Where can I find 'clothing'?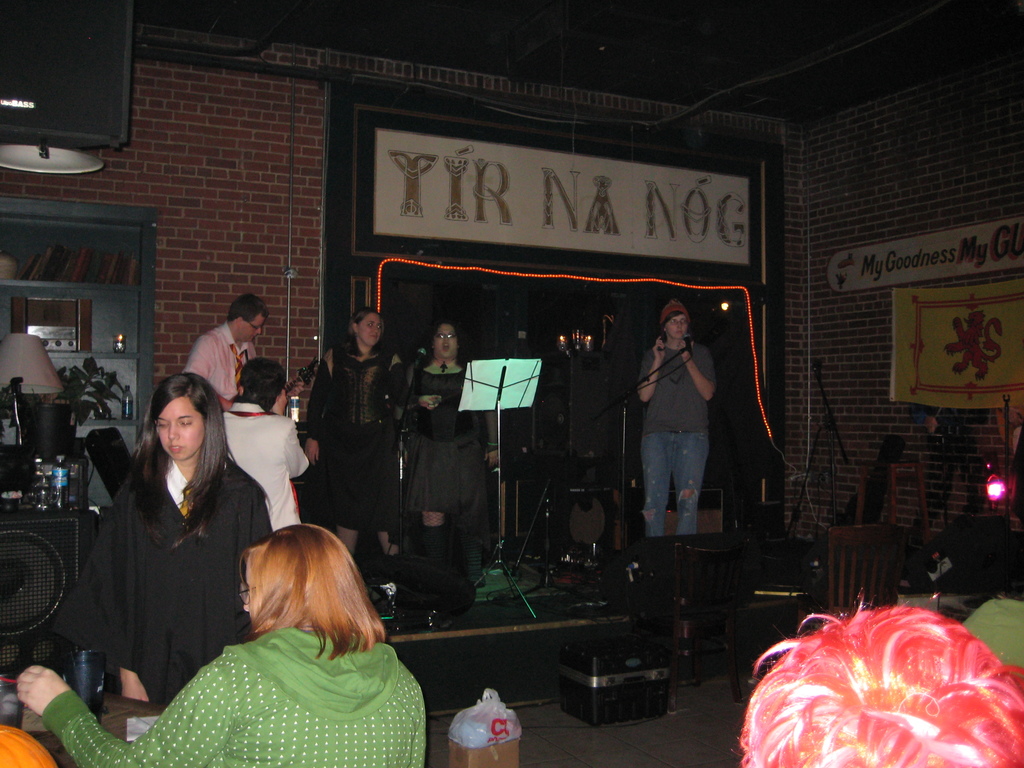
You can find it at [left=634, top=426, right=703, bottom=541].
